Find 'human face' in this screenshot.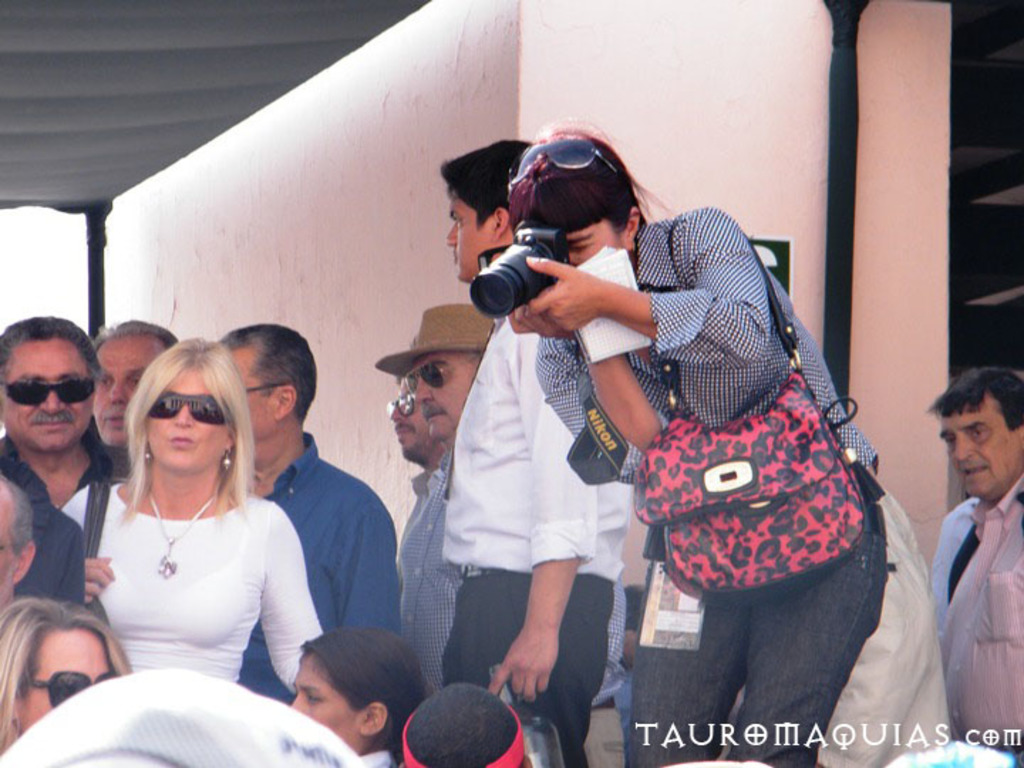
The bounding box for 'human face' is bbox=[94, 333, 162, 445].
